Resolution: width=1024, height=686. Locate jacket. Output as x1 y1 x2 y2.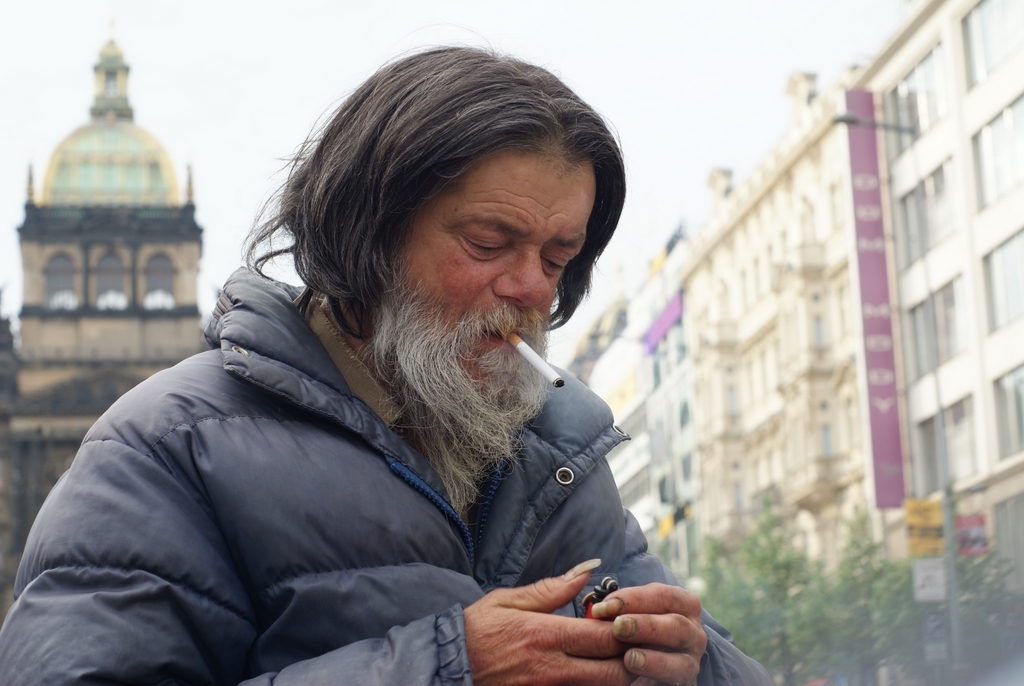
11 262 677 685.
